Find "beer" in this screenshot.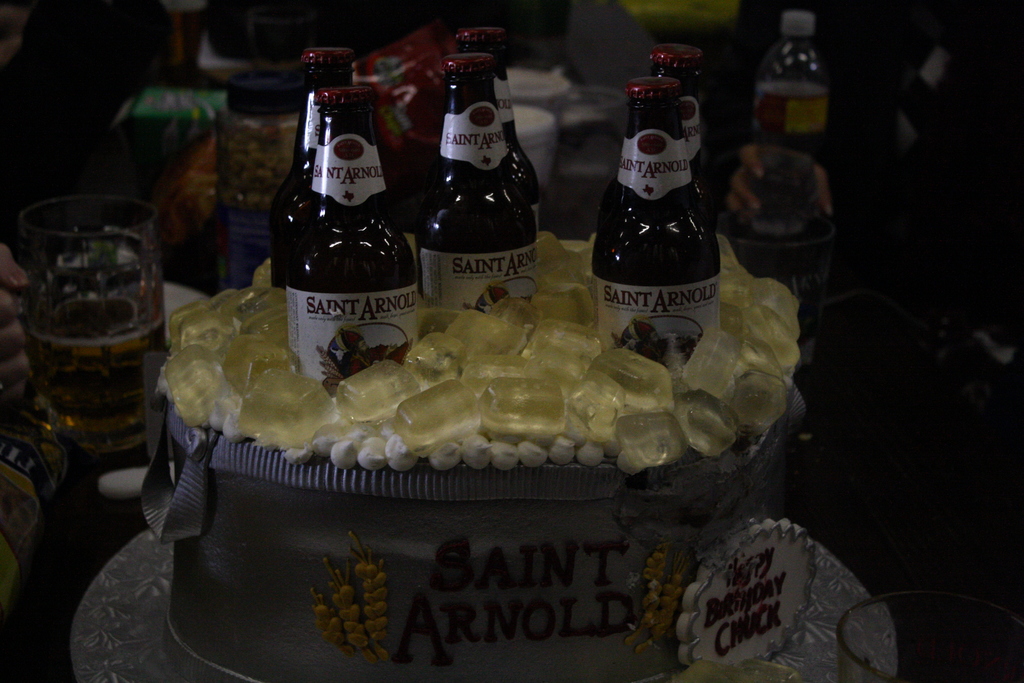
The bounding box for "beer" is (454,26,544,220).
